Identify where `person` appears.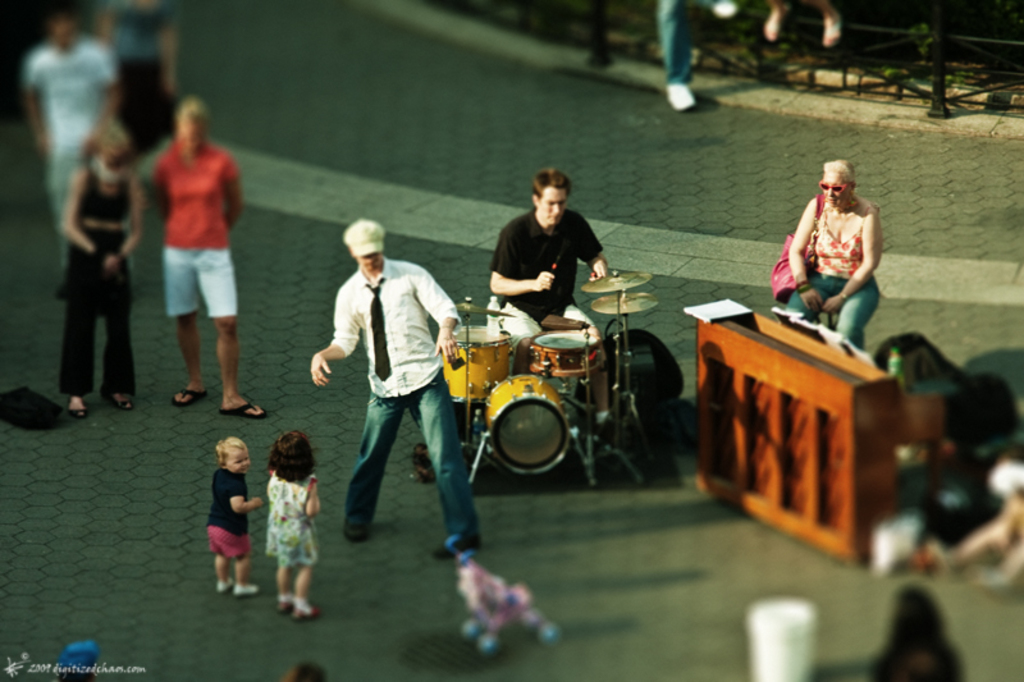
Appears at {"left": 308, "top": 215, "right": 483, "bottom": 564}.
